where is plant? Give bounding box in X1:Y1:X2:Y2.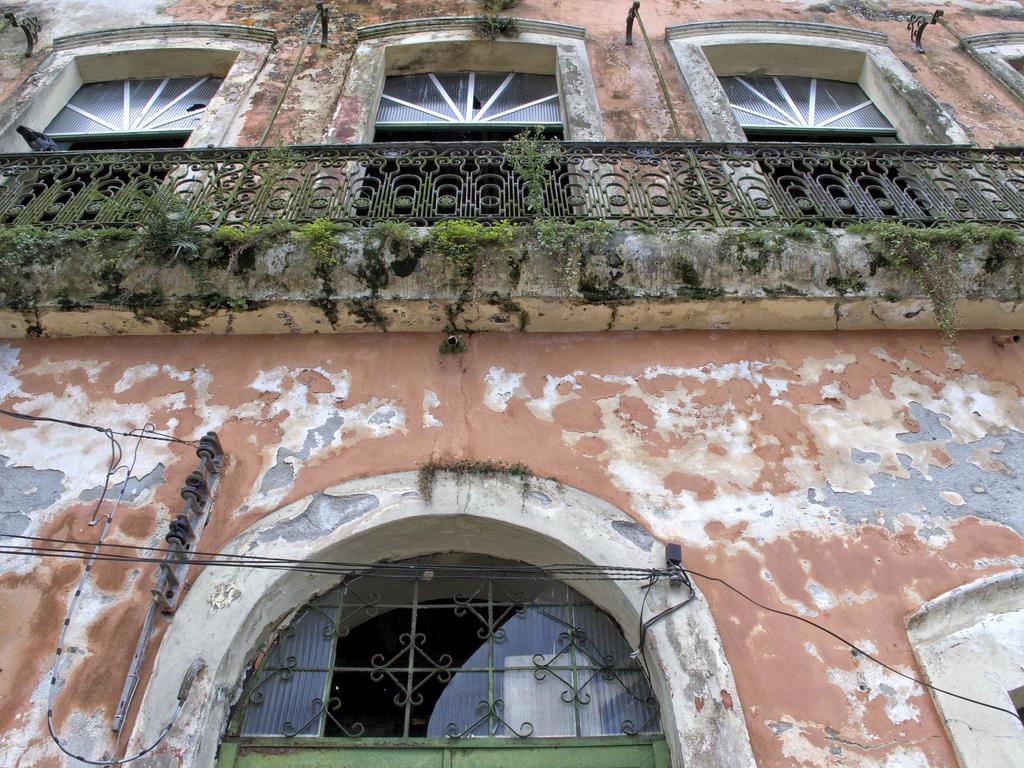
701:220:713:232.
